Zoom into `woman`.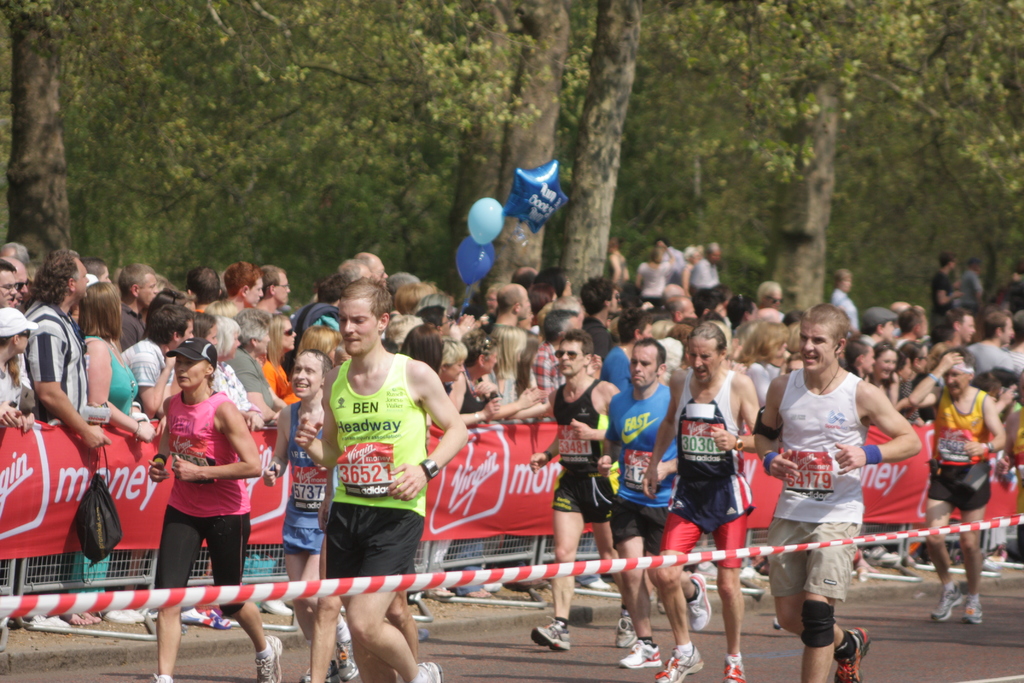
Zoom target: (225, 306, 283, 420).
